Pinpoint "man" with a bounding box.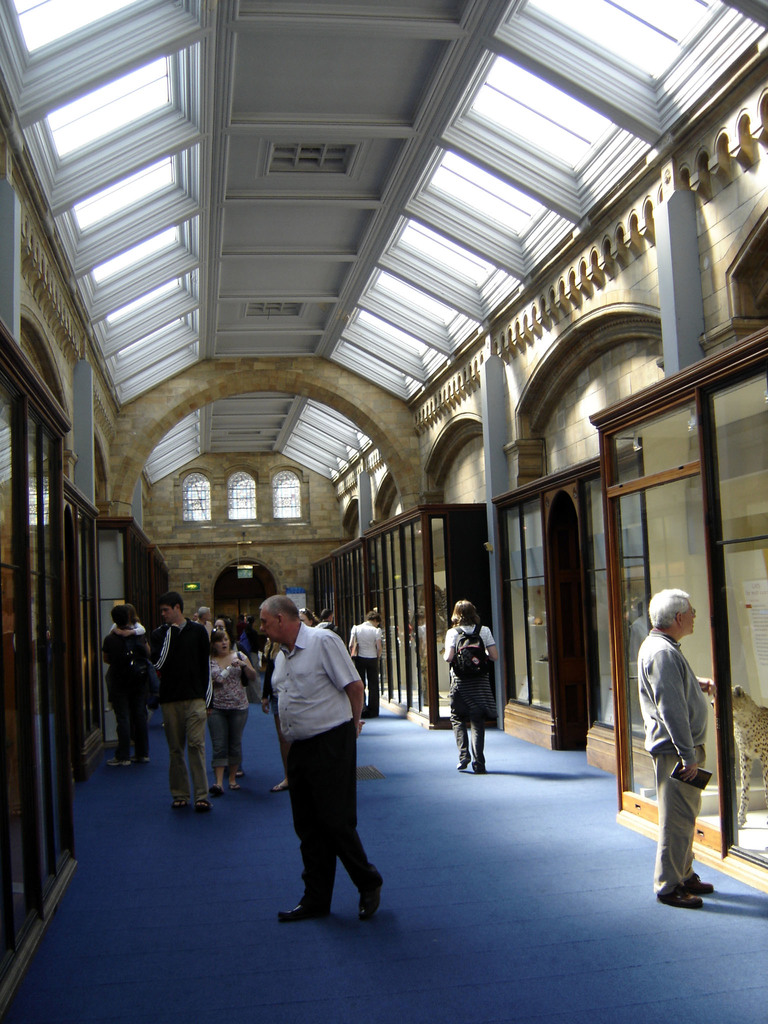
BBox(257, 589, 391, 927).
